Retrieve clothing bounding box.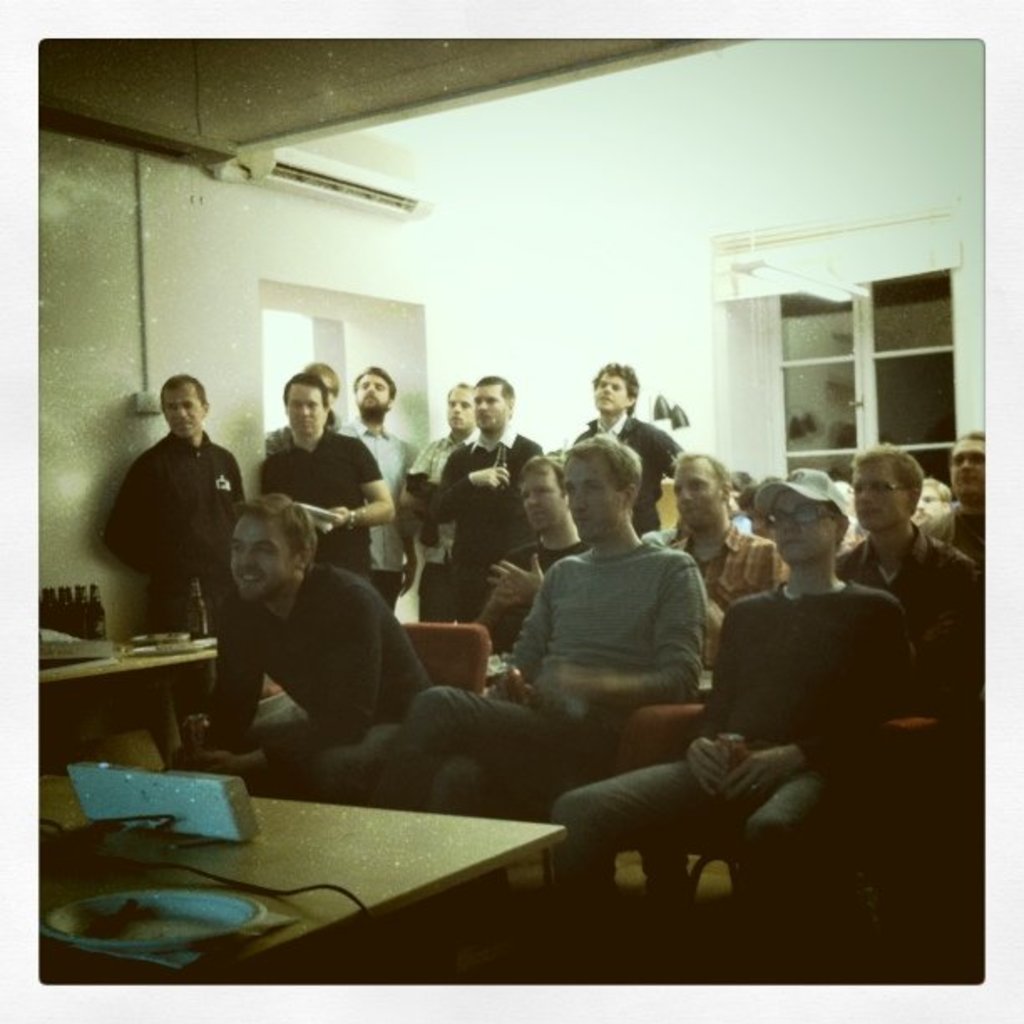
Bounding box: bbox=[557, 576, 914, 945].
